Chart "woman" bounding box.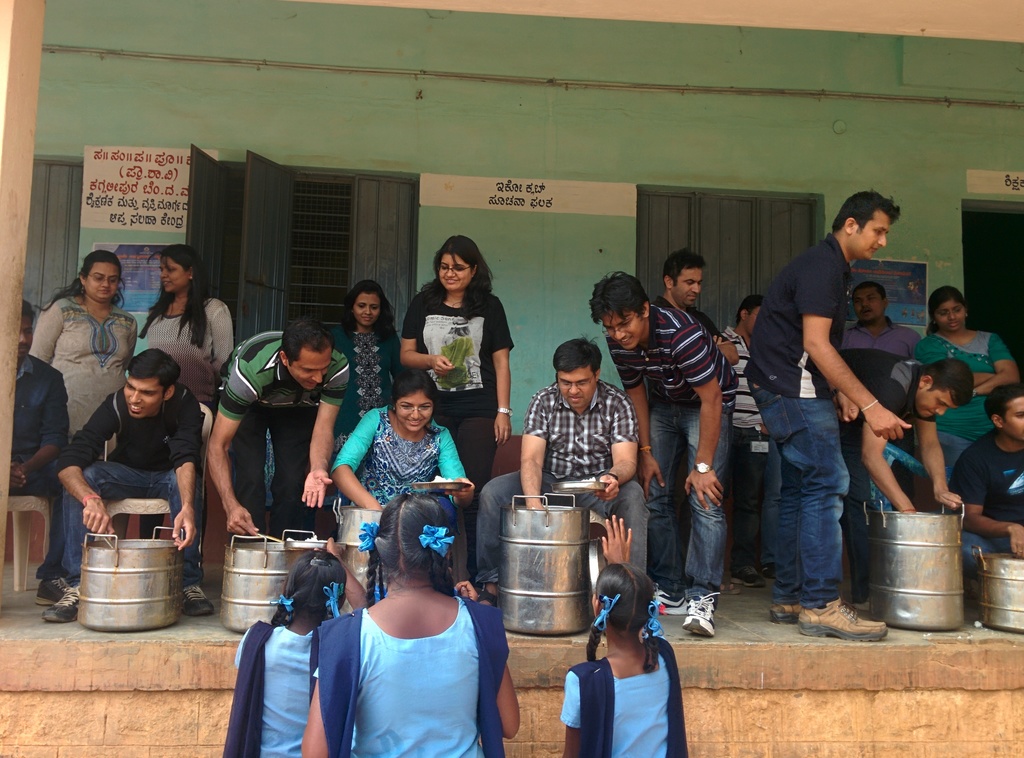
Charted: bbox(915, 287, 1023, 457).
